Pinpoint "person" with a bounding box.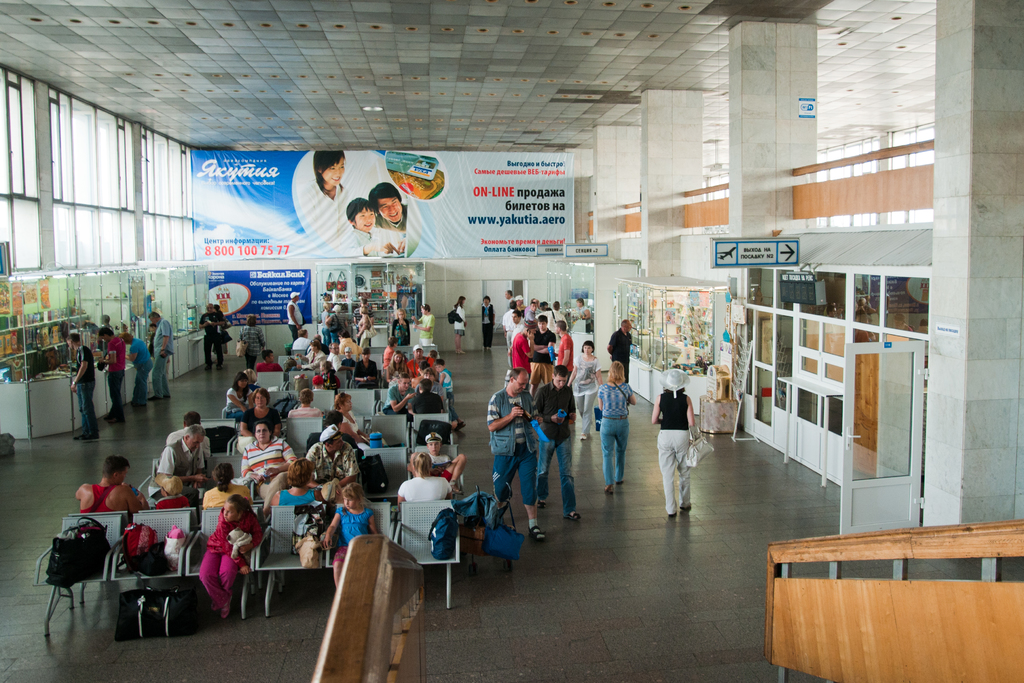
[289,390,321,417].
